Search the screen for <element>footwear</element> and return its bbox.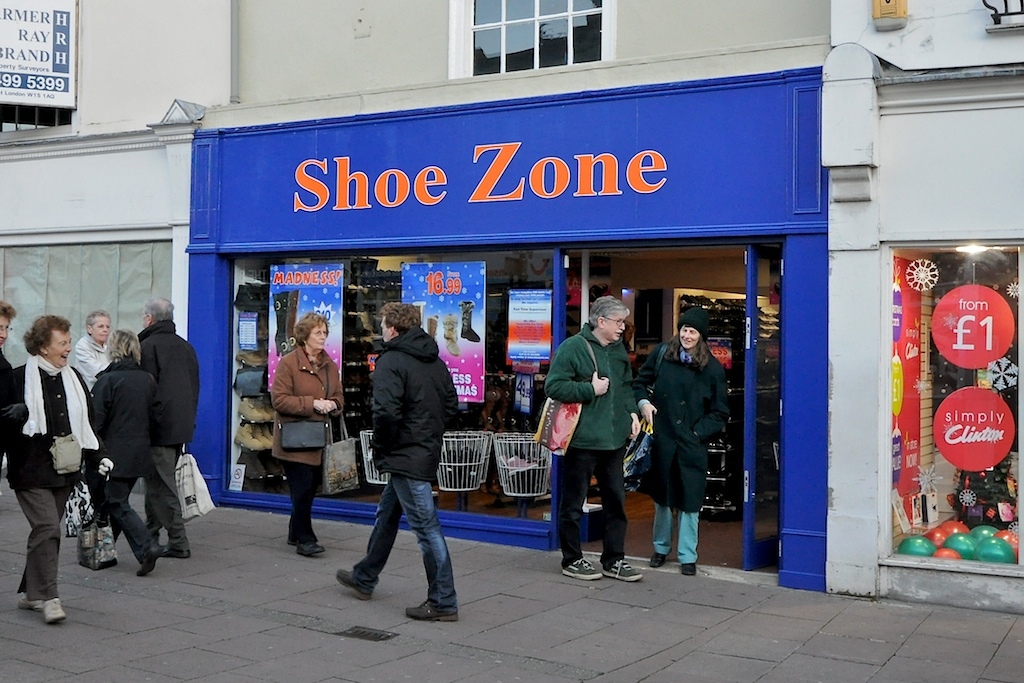
Found: 680:560:692:576.
